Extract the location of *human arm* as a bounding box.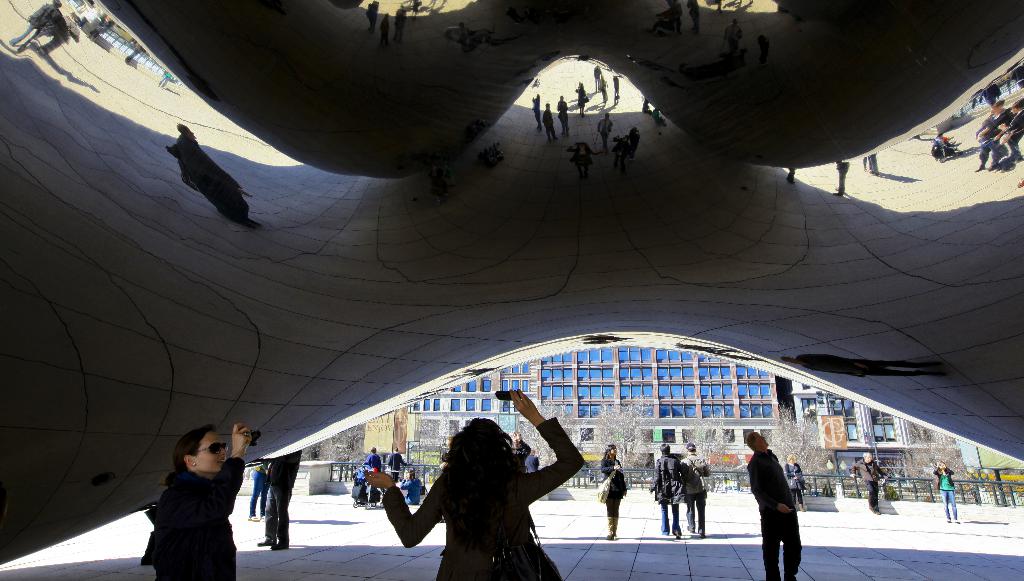
pyautogui.locateOnScreen(702, 459, 710, 477).
